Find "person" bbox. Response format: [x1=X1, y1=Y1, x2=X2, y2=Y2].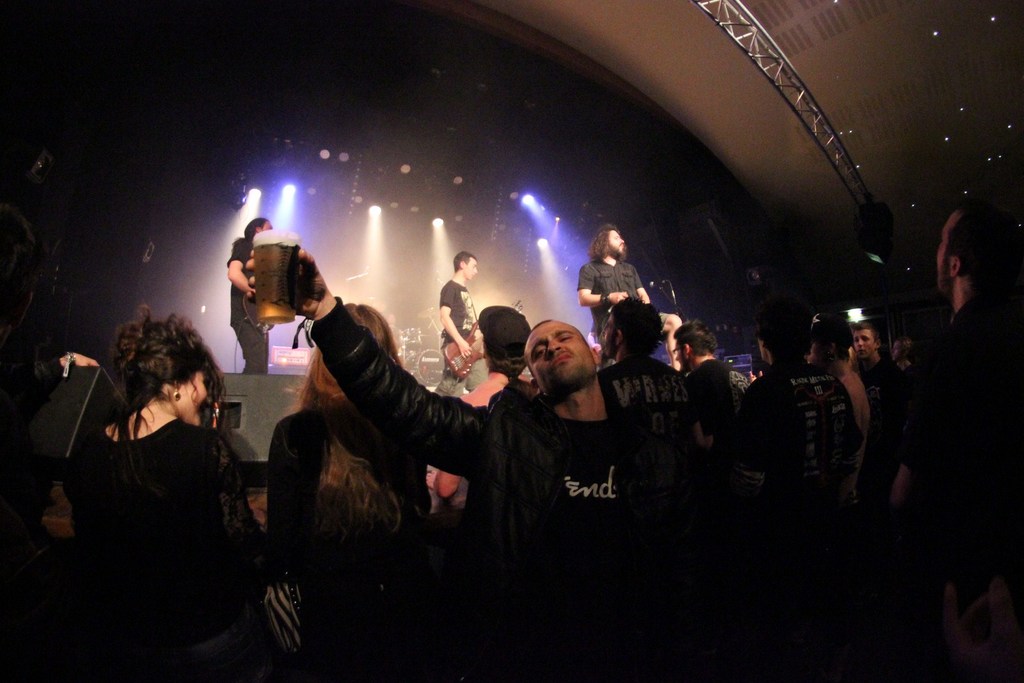
[x1=246, y1=241, x2=651, y2=682].
